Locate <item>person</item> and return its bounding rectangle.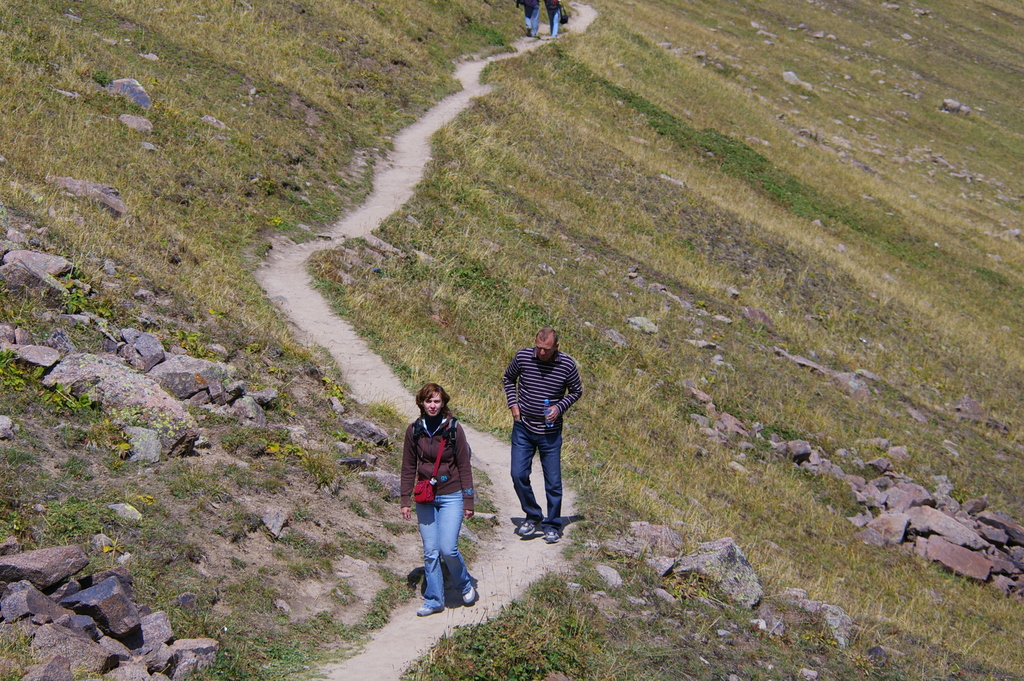
541/1/562/35.
